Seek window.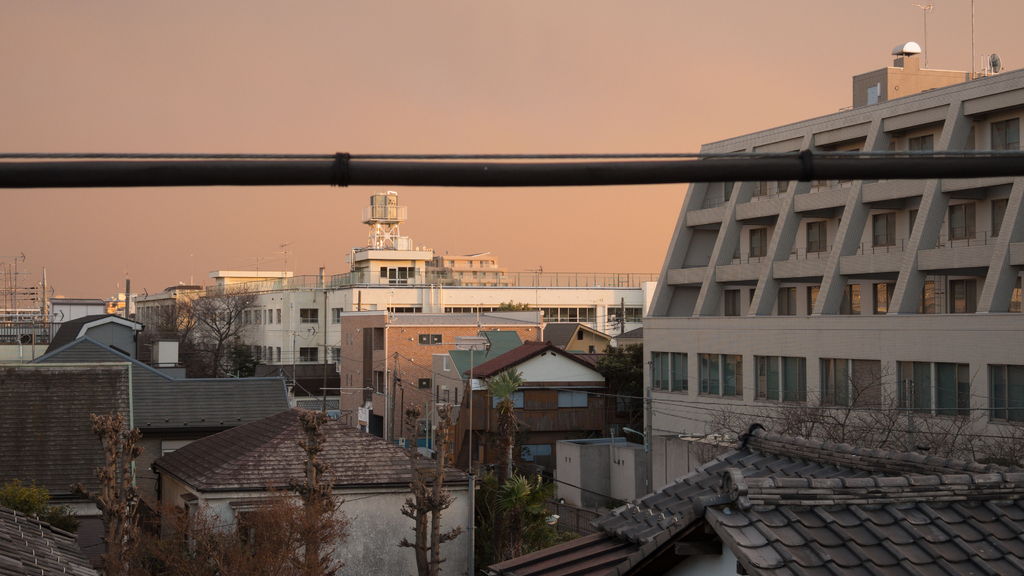
[419, 333, 444, 348].
